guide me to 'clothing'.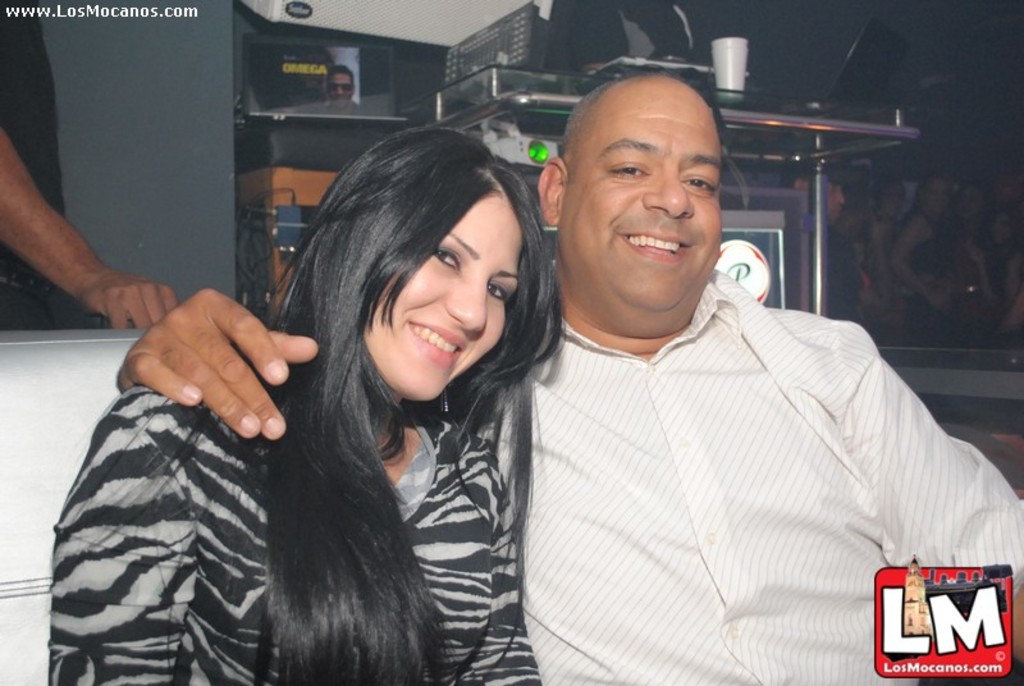
Guidance: 49, 380, 539, 685.
